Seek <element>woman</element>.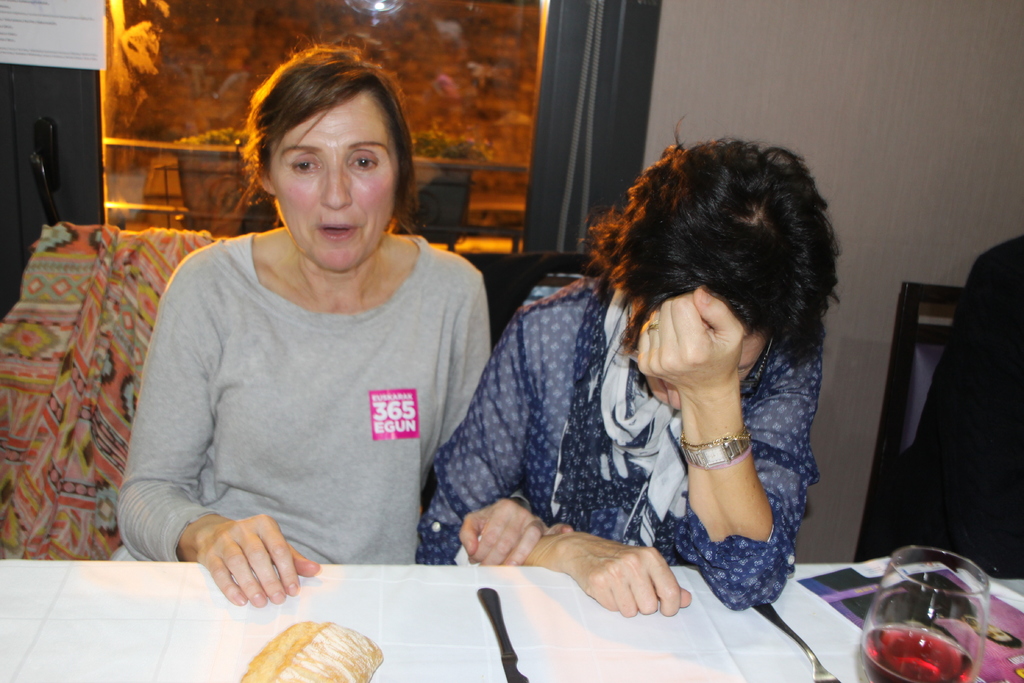
region(417, 115, 846, 617).
